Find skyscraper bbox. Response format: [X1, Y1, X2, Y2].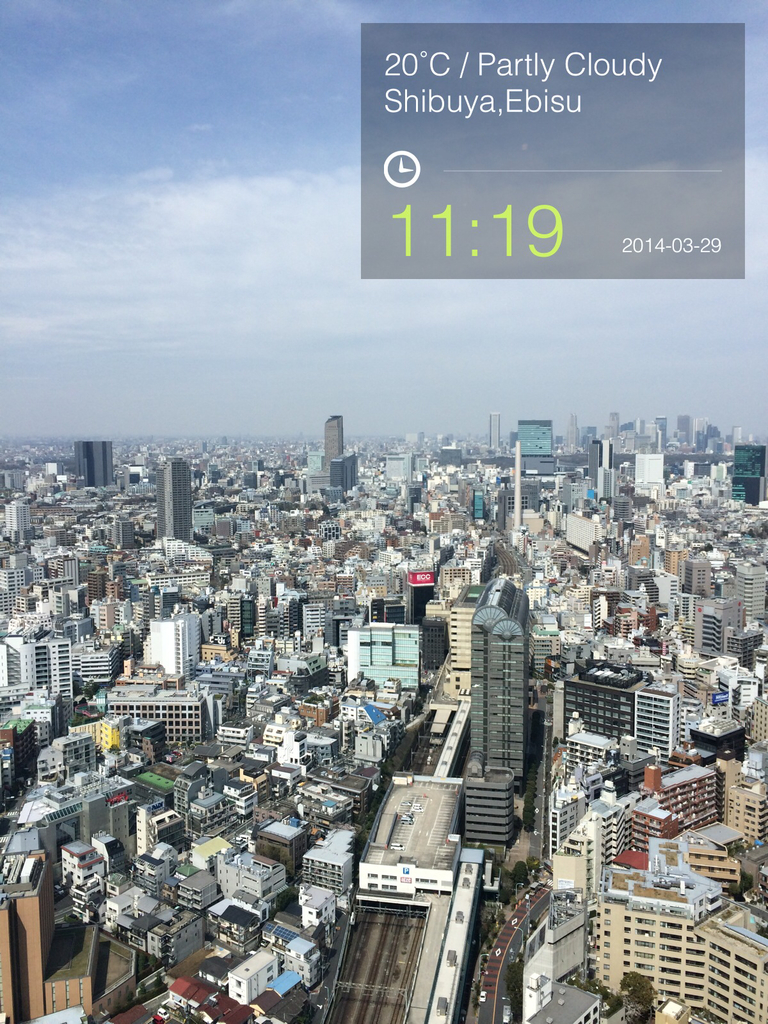
[511, 417, 557, 461].
